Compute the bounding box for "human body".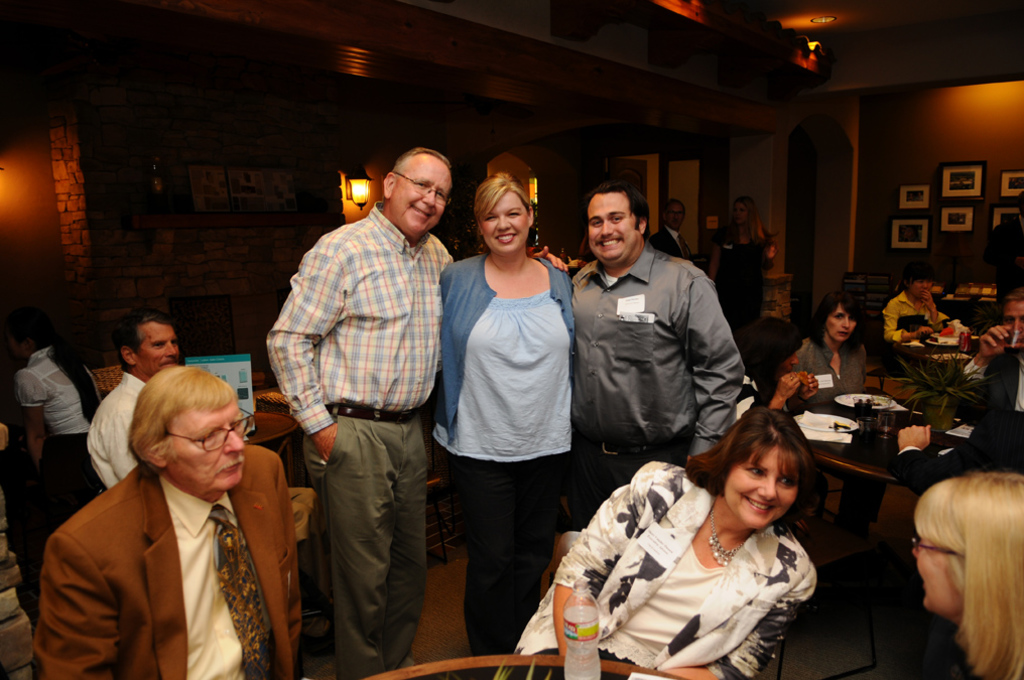
654/199/685/272.
